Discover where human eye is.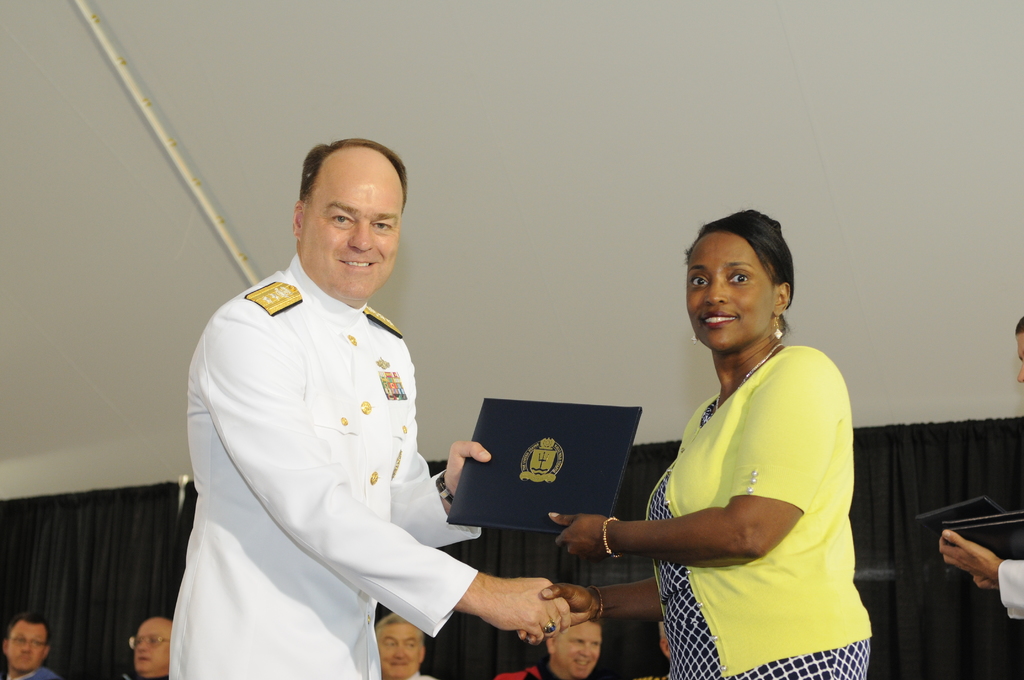
Discovered at 147:635:161:644.
